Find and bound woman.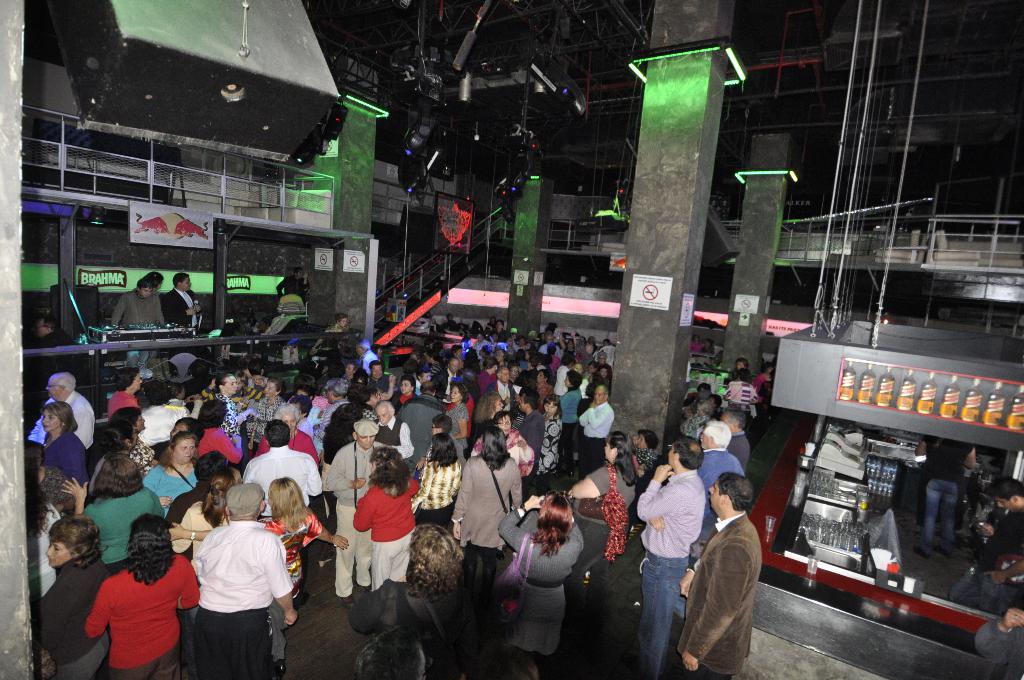
Bound: {"left": 479, "top": 357, "right": 499, "bottom": 392}.
